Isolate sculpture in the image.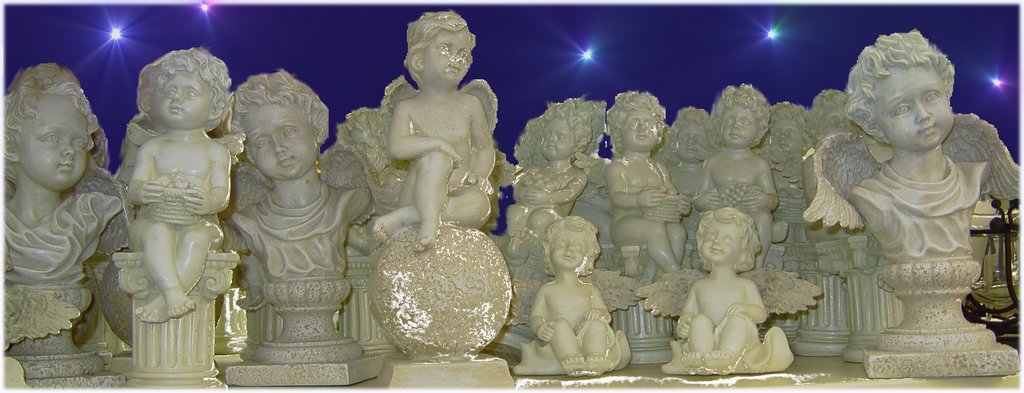
Isolated region: [638, 209, 822, 373].
